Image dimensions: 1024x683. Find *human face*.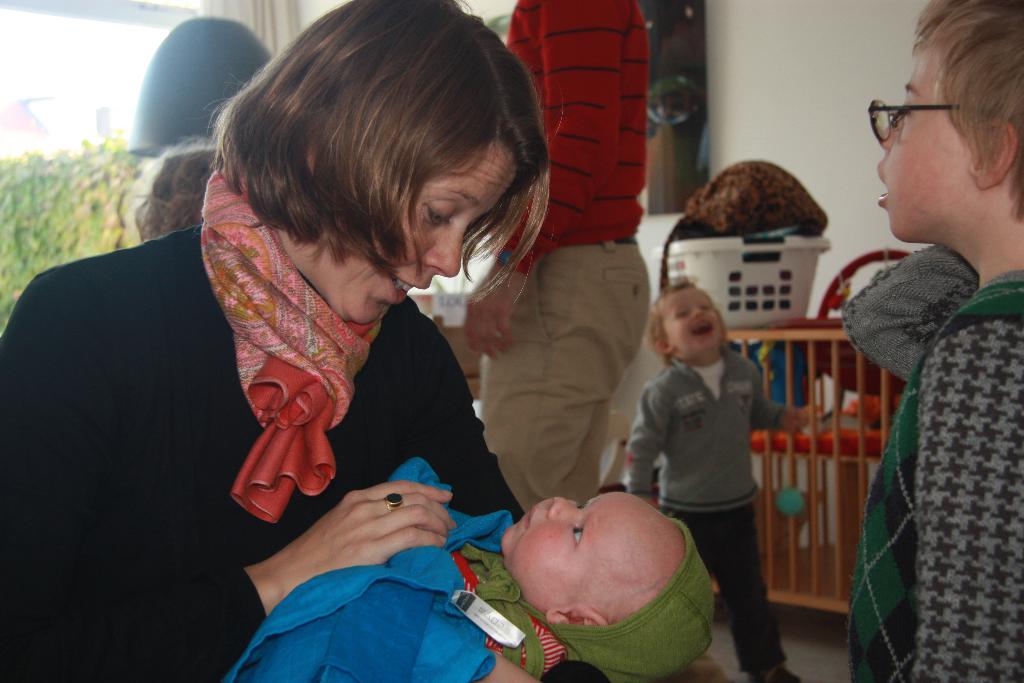
bbox=[497, 488, 652, 603].
